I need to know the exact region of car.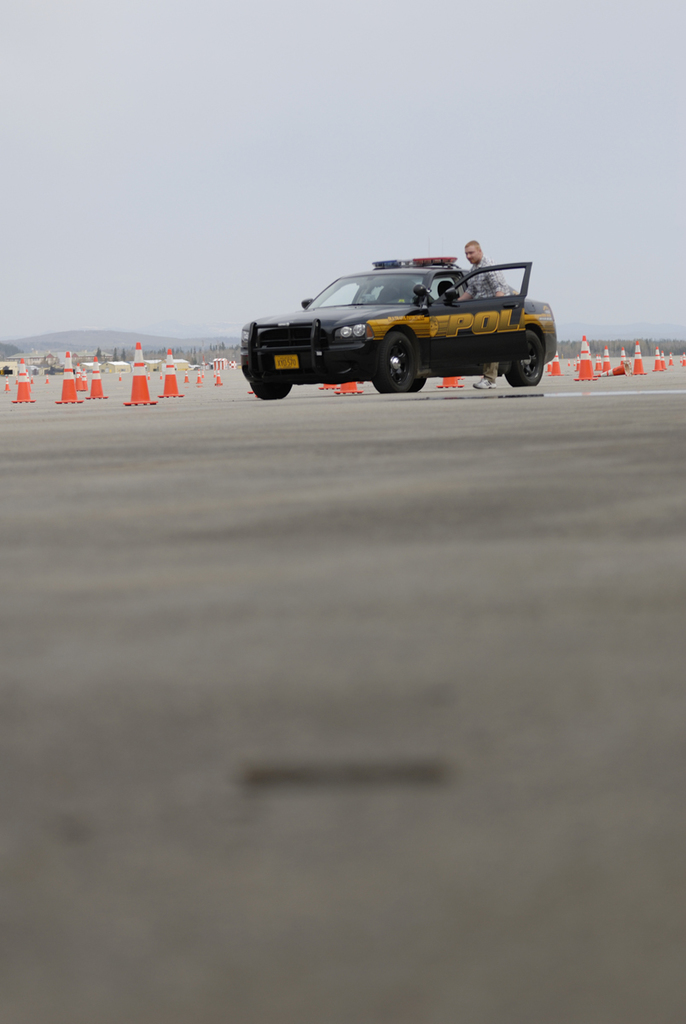
Region: bbox=(243, 227, 559, 393).
